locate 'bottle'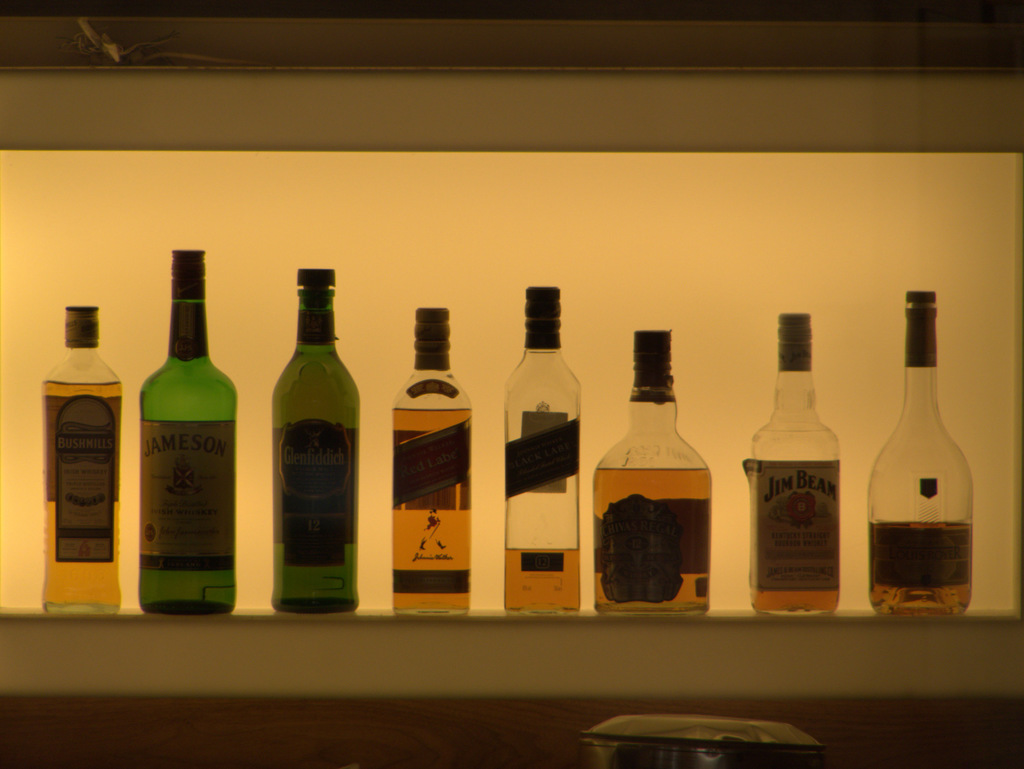
{"left": 504, "top": 283, "right": 582, "bottom": 610}
